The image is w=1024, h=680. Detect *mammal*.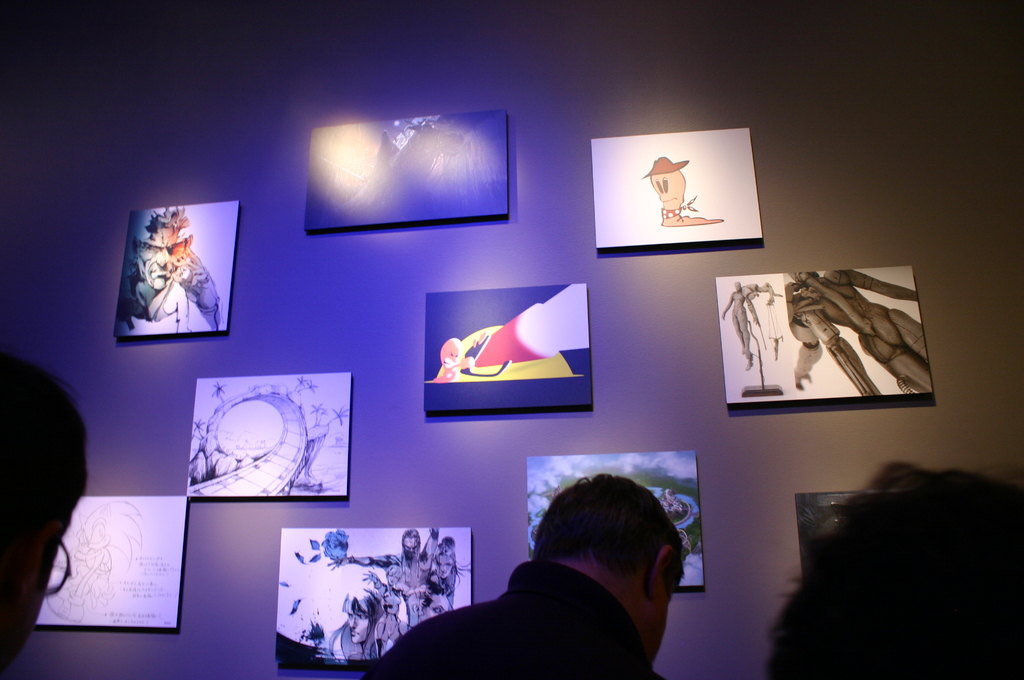
Detection: Rect(370, 471, 676, 679).
